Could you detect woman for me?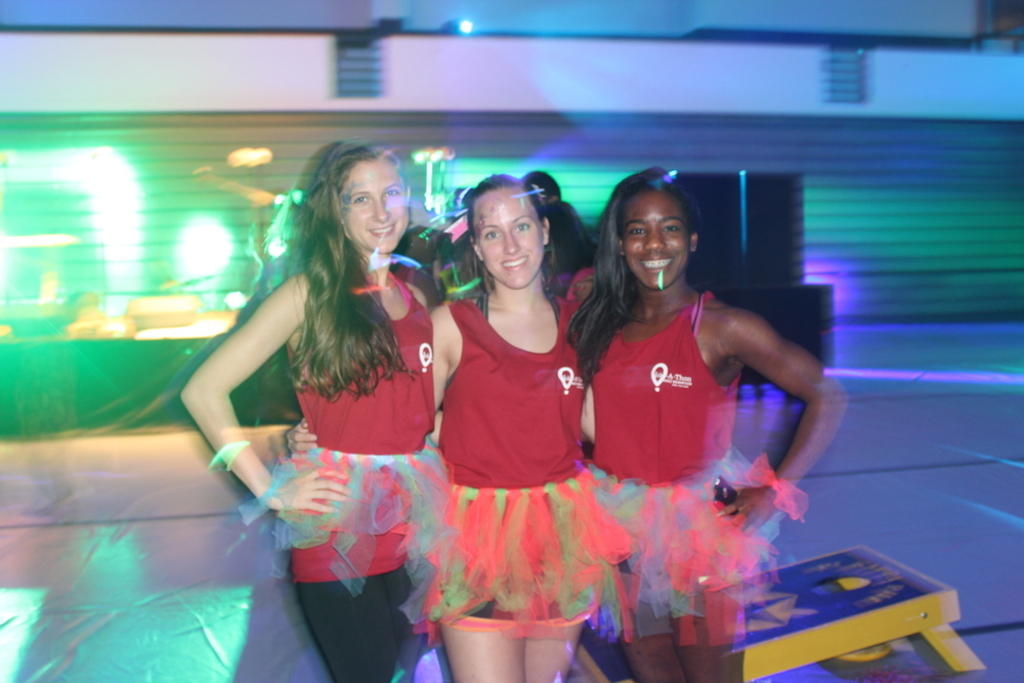
Detection result: left=285, top=171, right=597, bottom=682.
